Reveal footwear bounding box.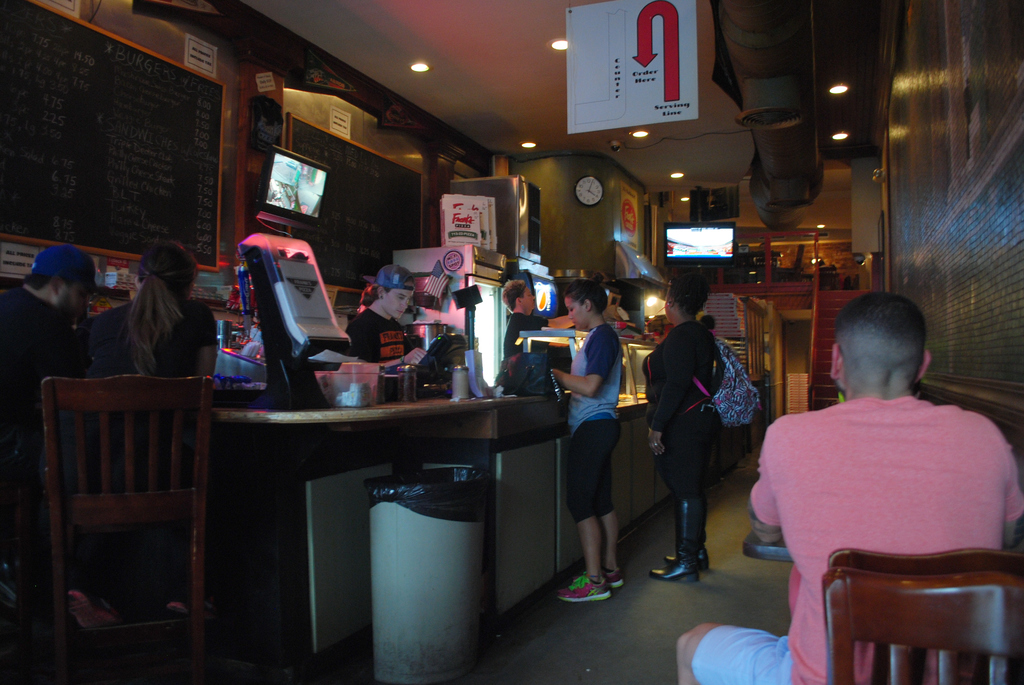
Revealed: <region>603, 565, 624, 590</region>.
